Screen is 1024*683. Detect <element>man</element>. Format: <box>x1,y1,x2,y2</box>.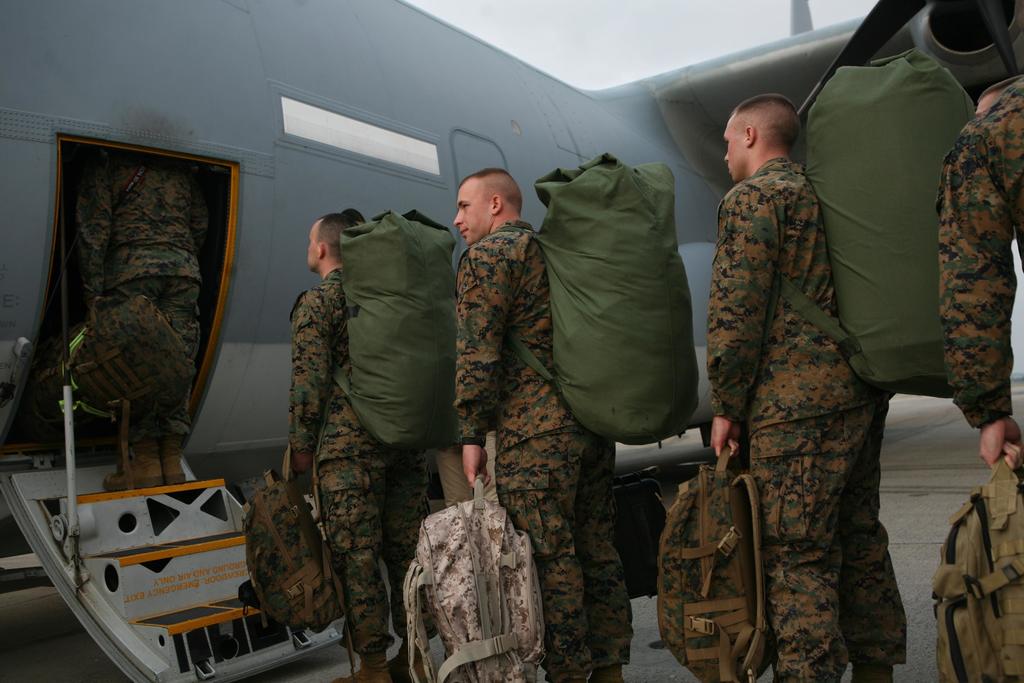
<box>450,168,634,682</box>.
